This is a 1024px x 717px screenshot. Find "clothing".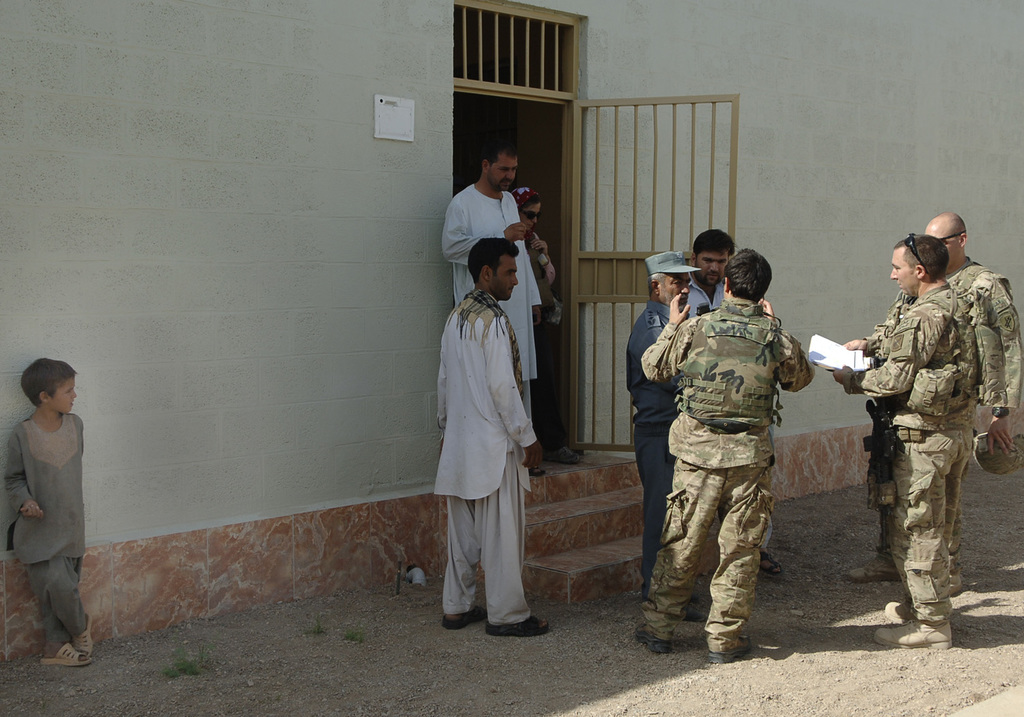
Bounding box: left=870, top=428, right=968, bottom=620.
